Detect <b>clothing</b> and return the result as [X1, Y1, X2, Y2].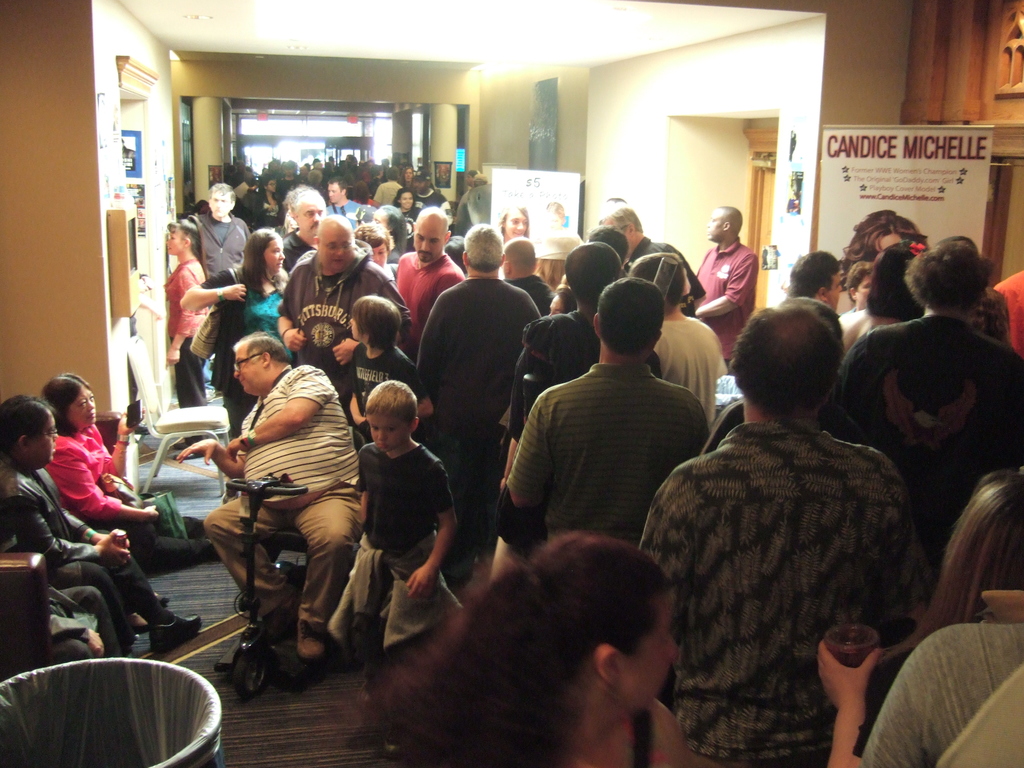
[397, 249, 465, 311].
